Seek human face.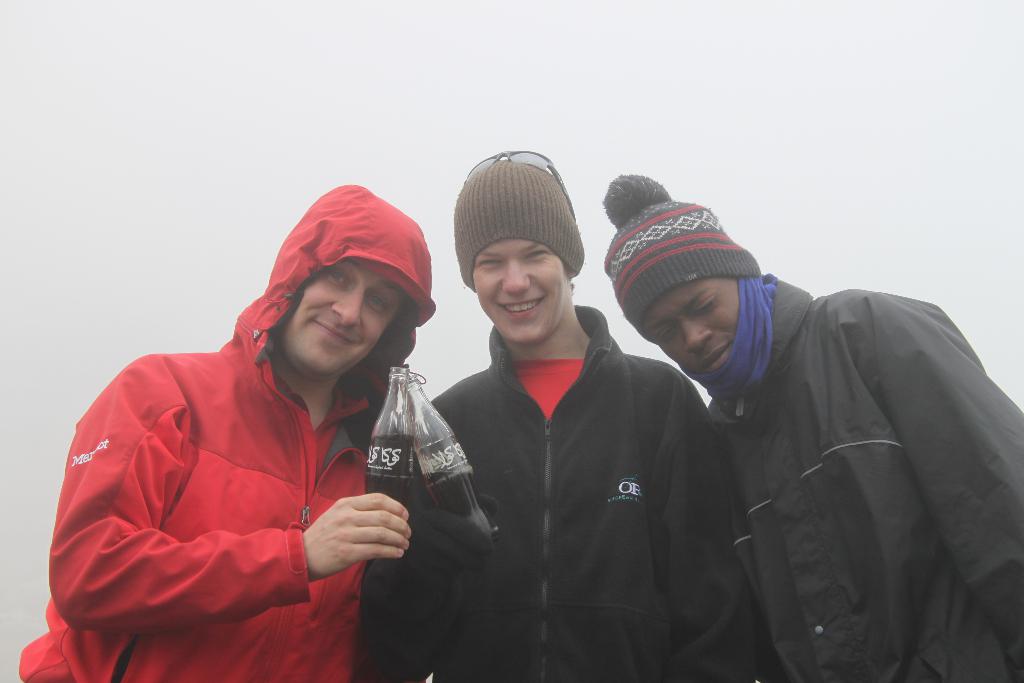
{"left": 467, "top": 236, "right": 563, "bottom": 338}.
